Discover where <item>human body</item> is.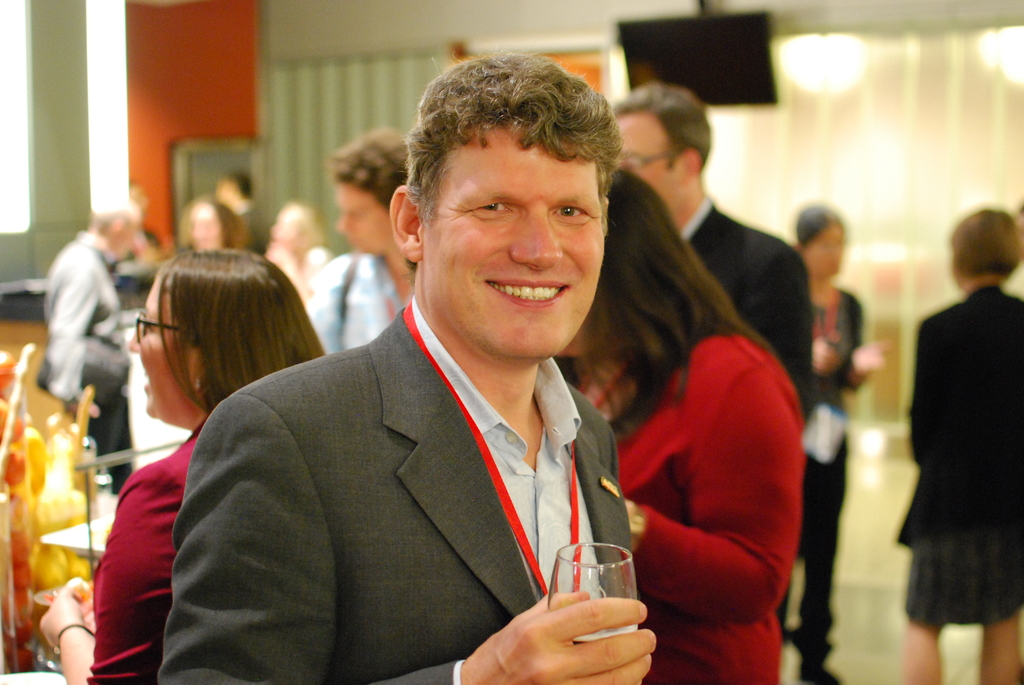
Discovered at pyautogui.locateOnScreen(857, 162, 1014, 684).
